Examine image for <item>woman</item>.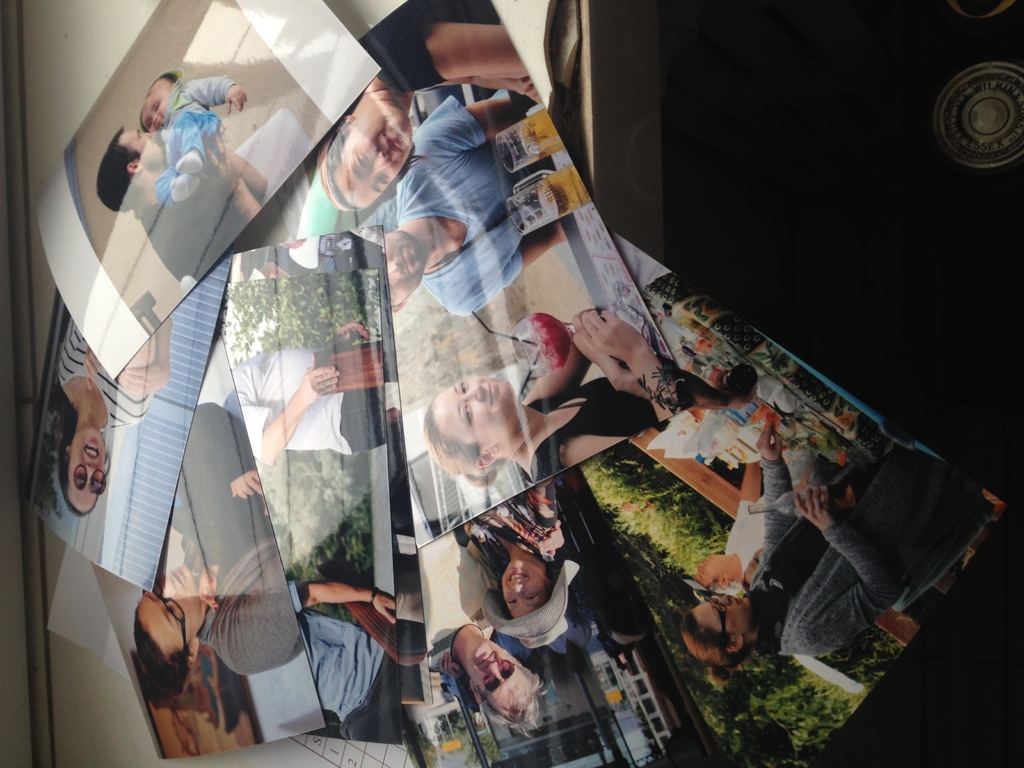
Examination result: Rect(422, 306, 682, 486).
